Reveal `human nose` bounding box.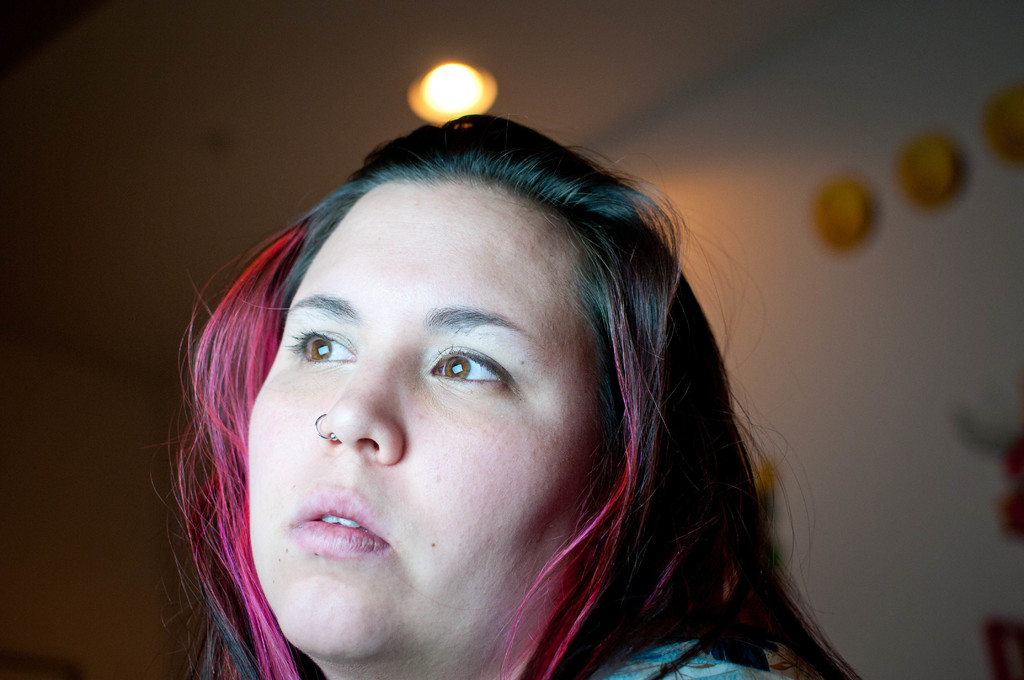
Revealed: x1=326 y1=372 x2=404 y2=476.
